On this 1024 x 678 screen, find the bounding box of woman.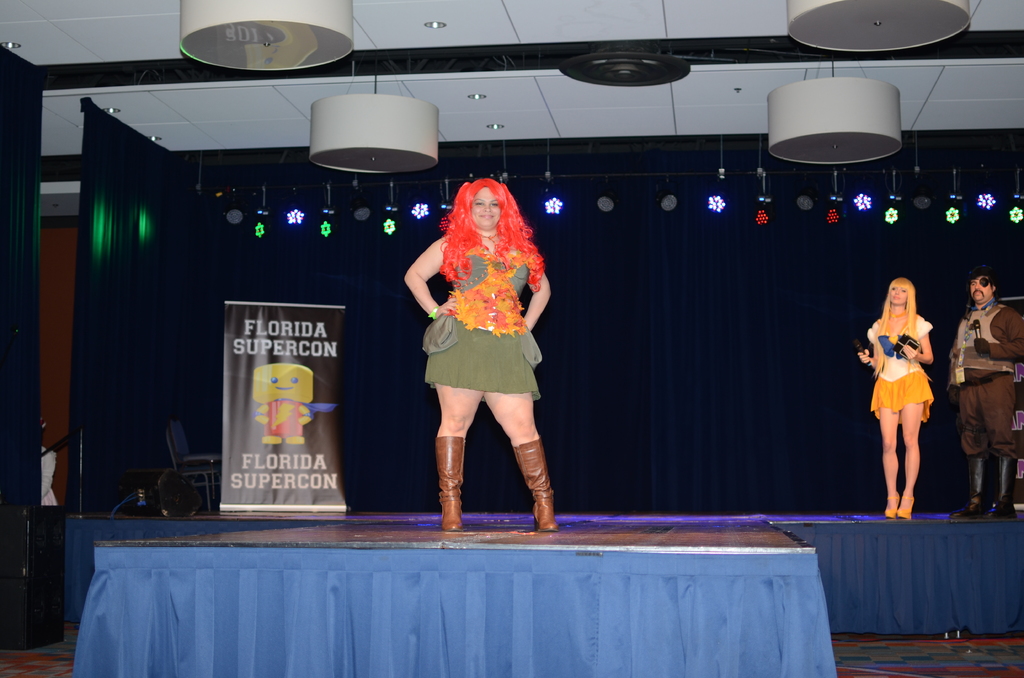
Bounding box: pyautogui.locateOnScreen(852, 276, 938, 520).
